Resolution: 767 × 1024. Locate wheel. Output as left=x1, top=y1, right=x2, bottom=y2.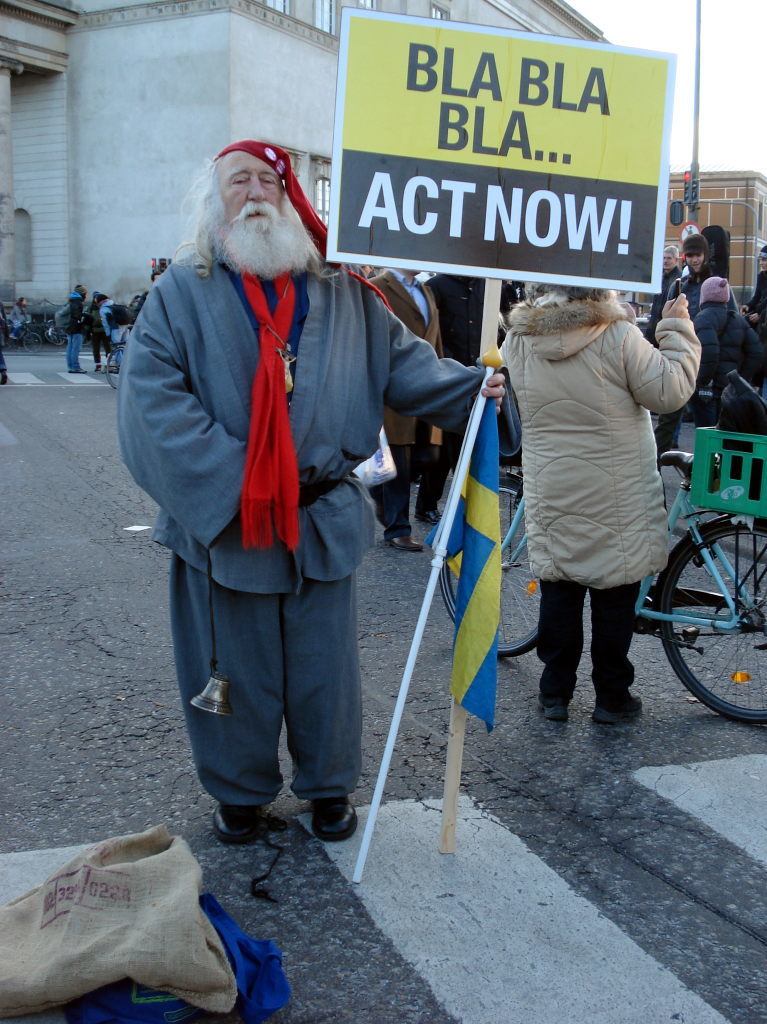
left=105, top=339, right=125, bottom=391.
